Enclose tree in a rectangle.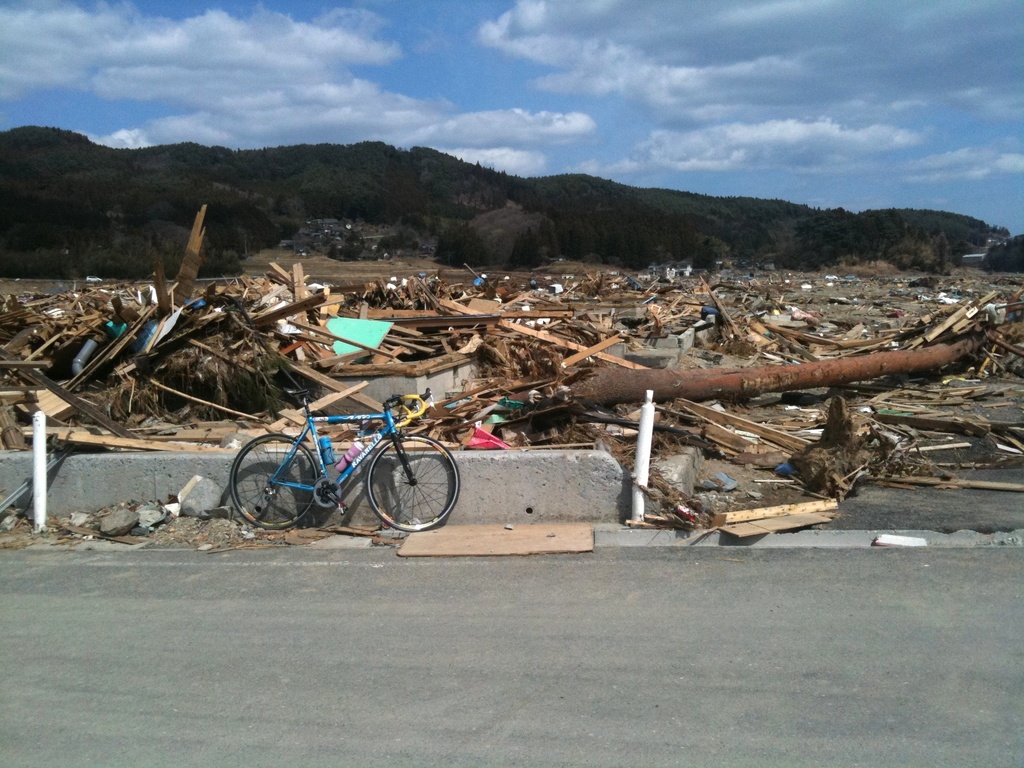
984 232 1023 276.
